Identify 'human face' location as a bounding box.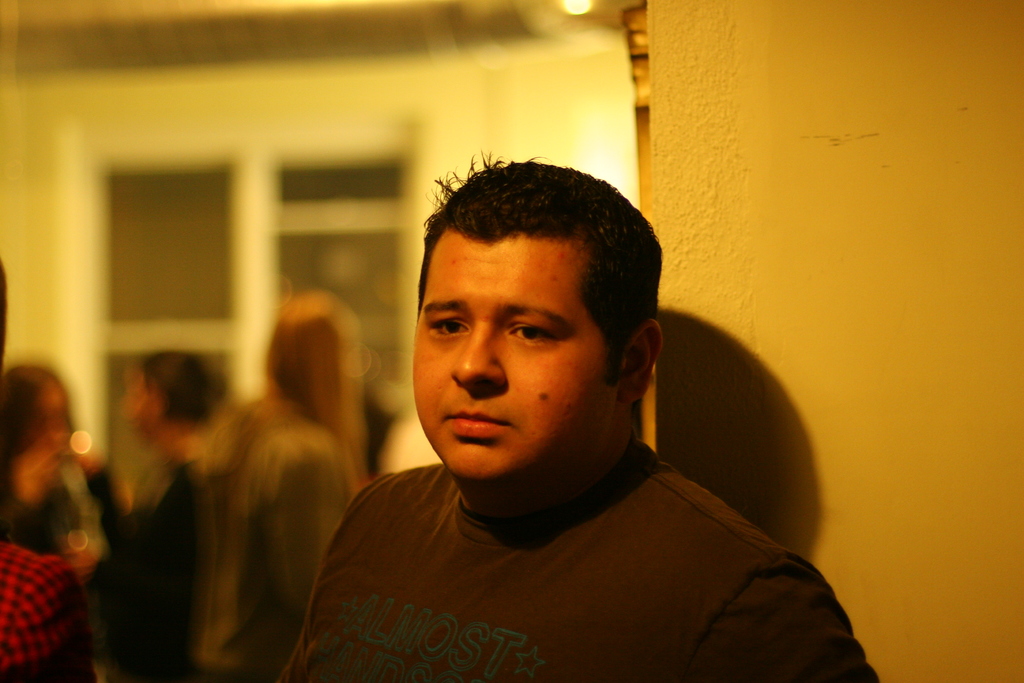
select_region(407, 230, 617, 487).
